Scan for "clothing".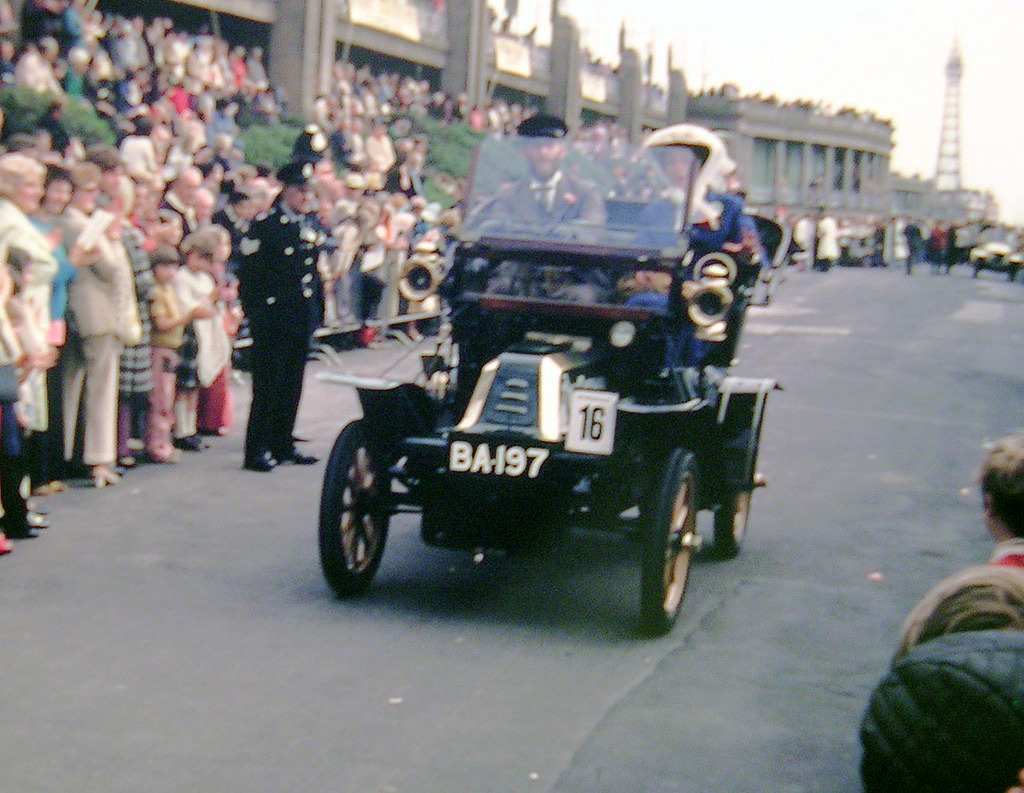
Scan result: detection(987, 539, 1023, 570).
